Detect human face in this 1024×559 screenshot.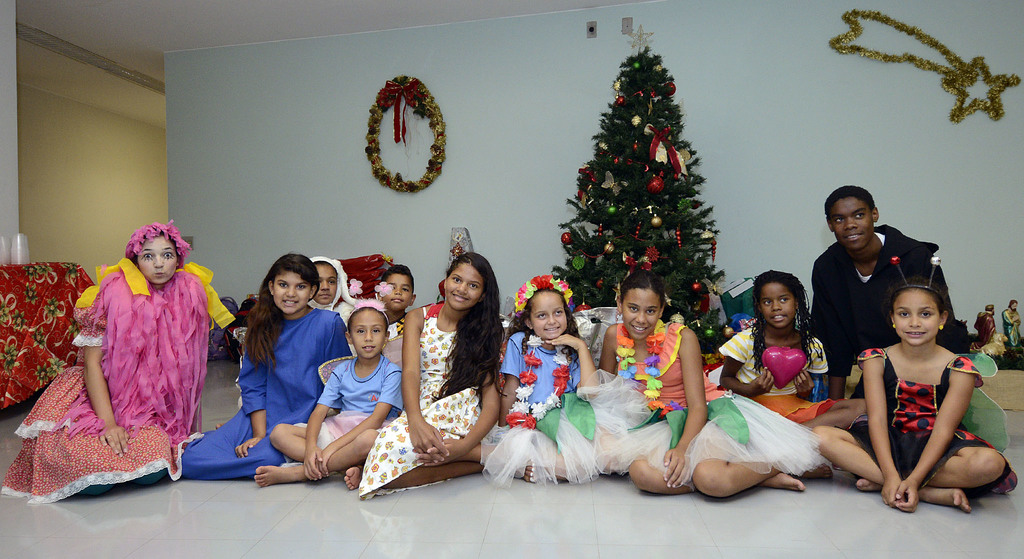
Detection: (x1=829, y1=195, x2=874, y2=249).
